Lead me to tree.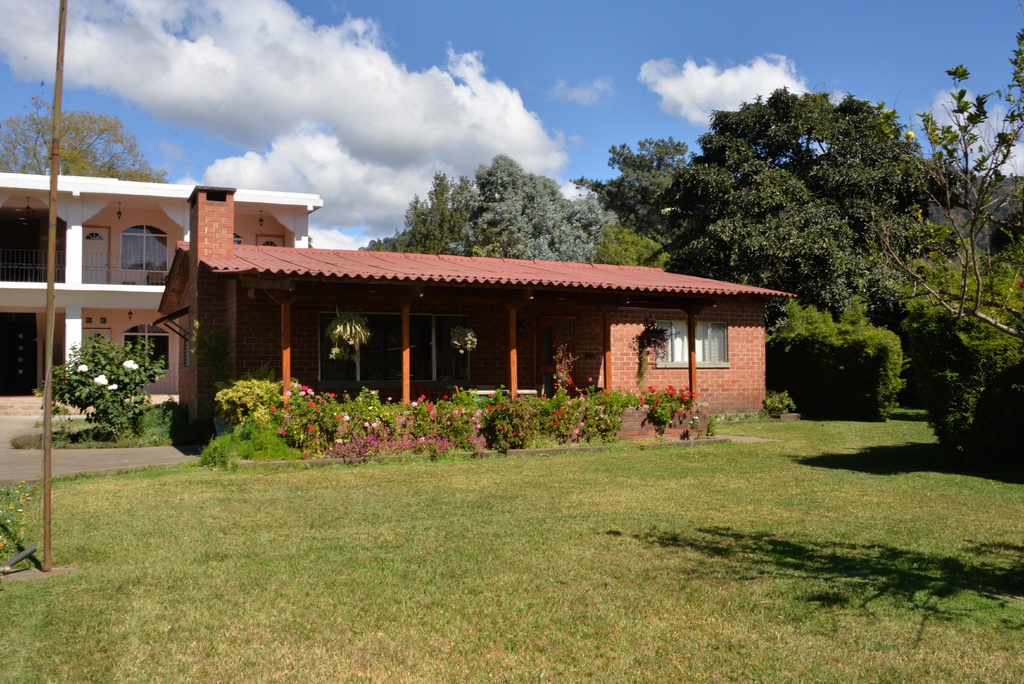
Lead to pyautogui.locateOnScreen(0, 95, 173, 194).
